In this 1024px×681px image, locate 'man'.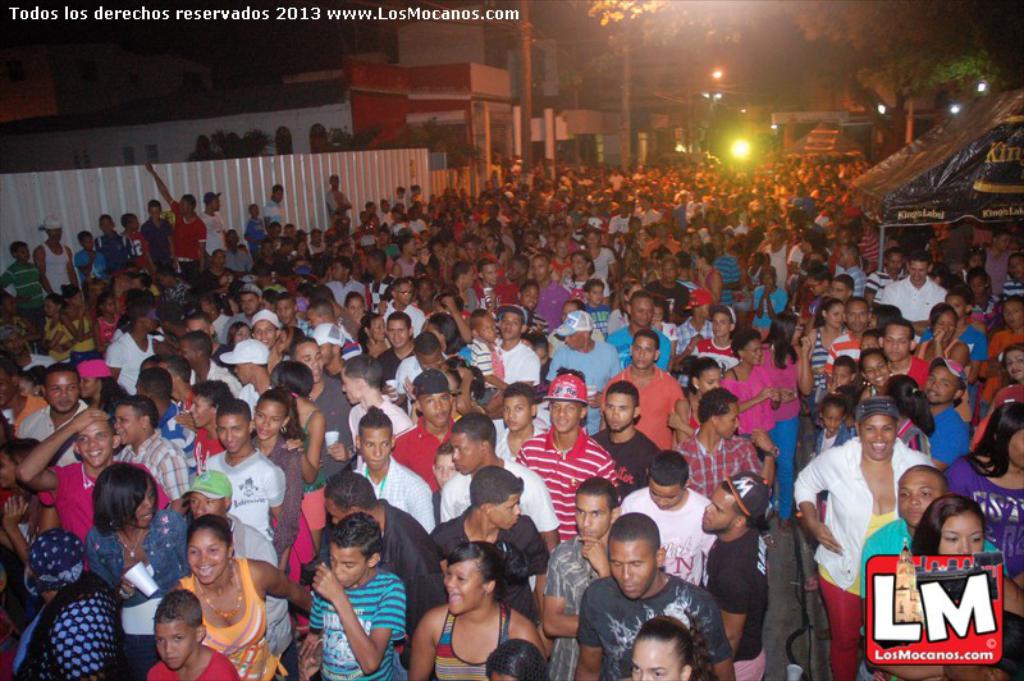
Bounding box: (261,180,288,227).
